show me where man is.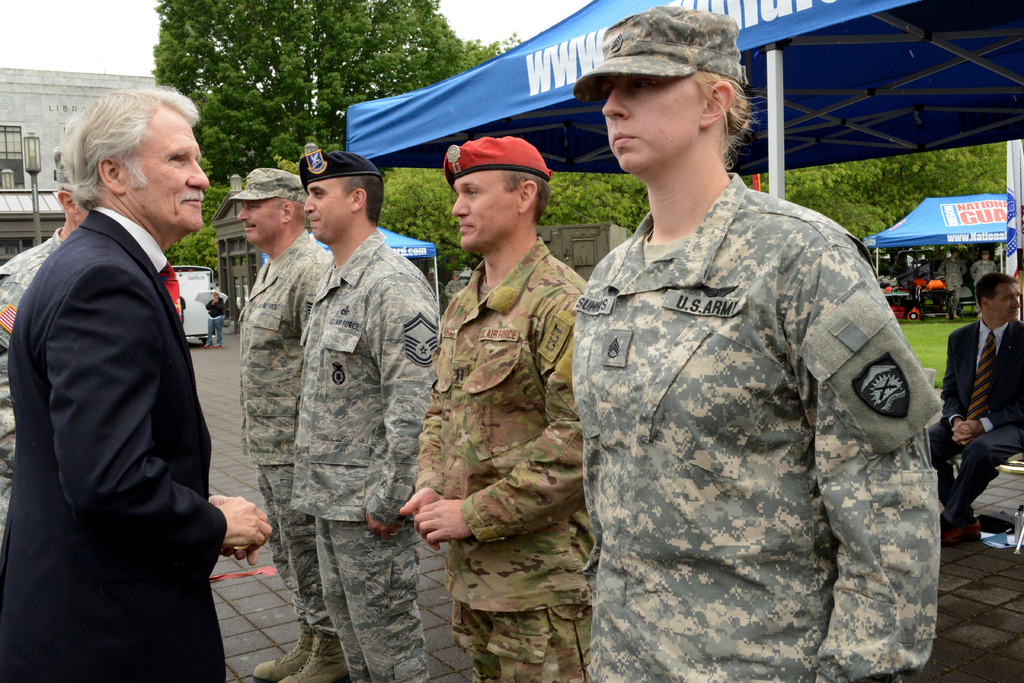
man is at bbox(940, 247, 968, 319).
